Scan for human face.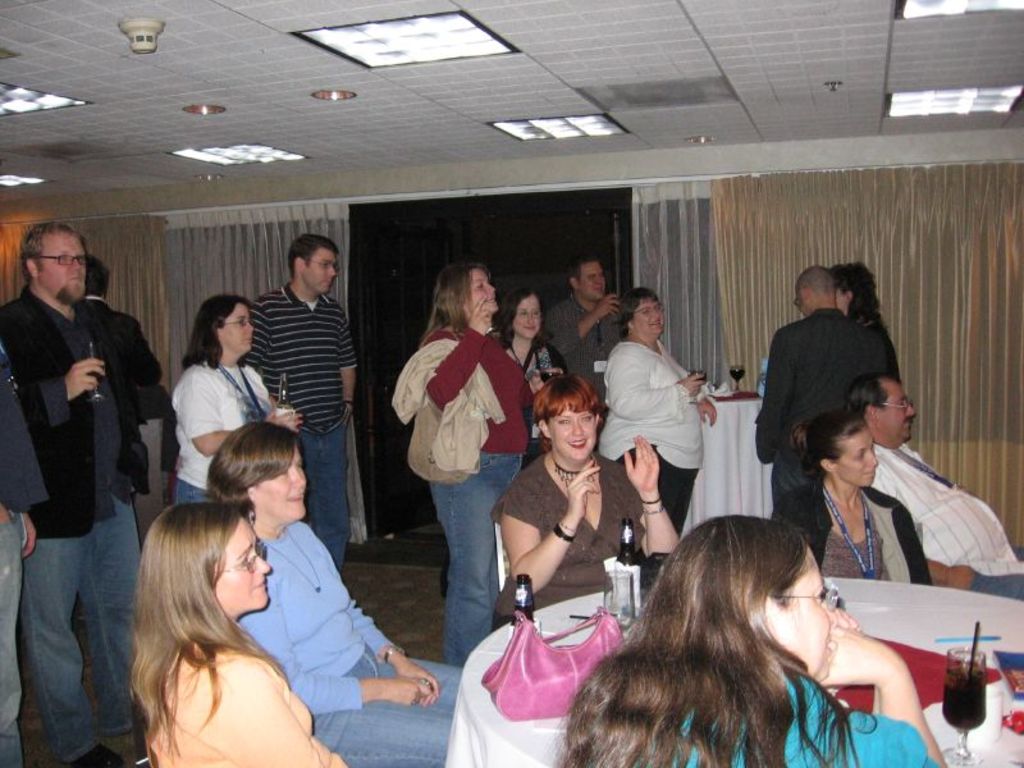
Scan result: [40, 229, 83, 297].
